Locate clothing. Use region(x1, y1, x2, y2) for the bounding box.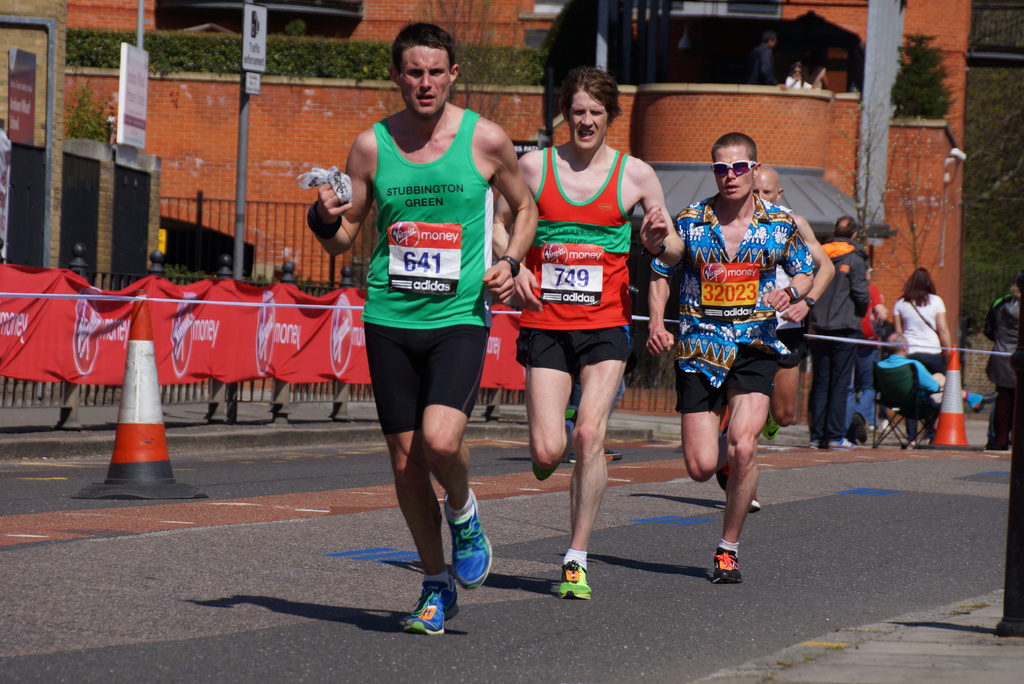
region(898, 288, 948, 444).
